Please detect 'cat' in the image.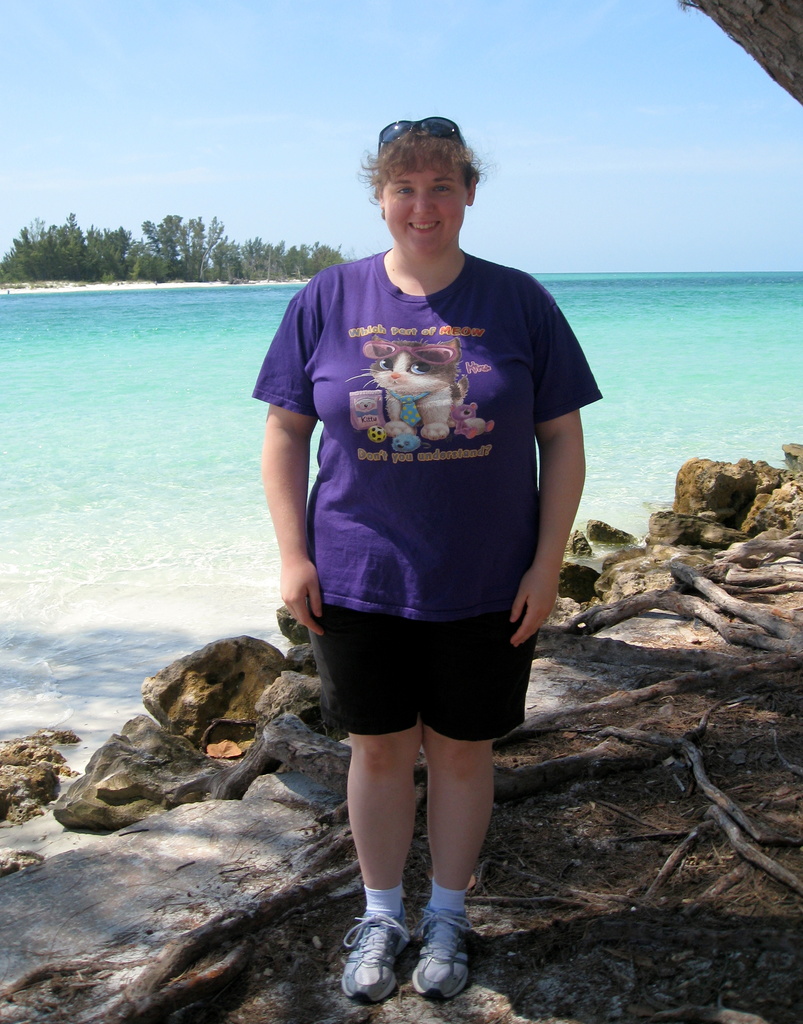
345:333:469:443.
